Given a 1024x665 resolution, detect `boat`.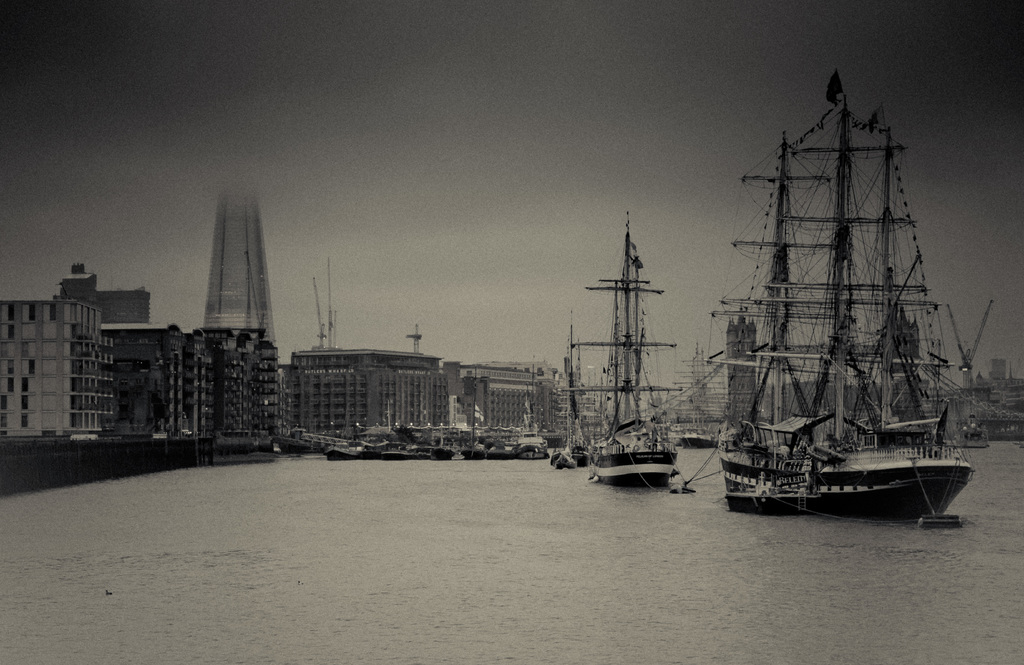
[x1=447, y1=380, x2=518, y2=465].
